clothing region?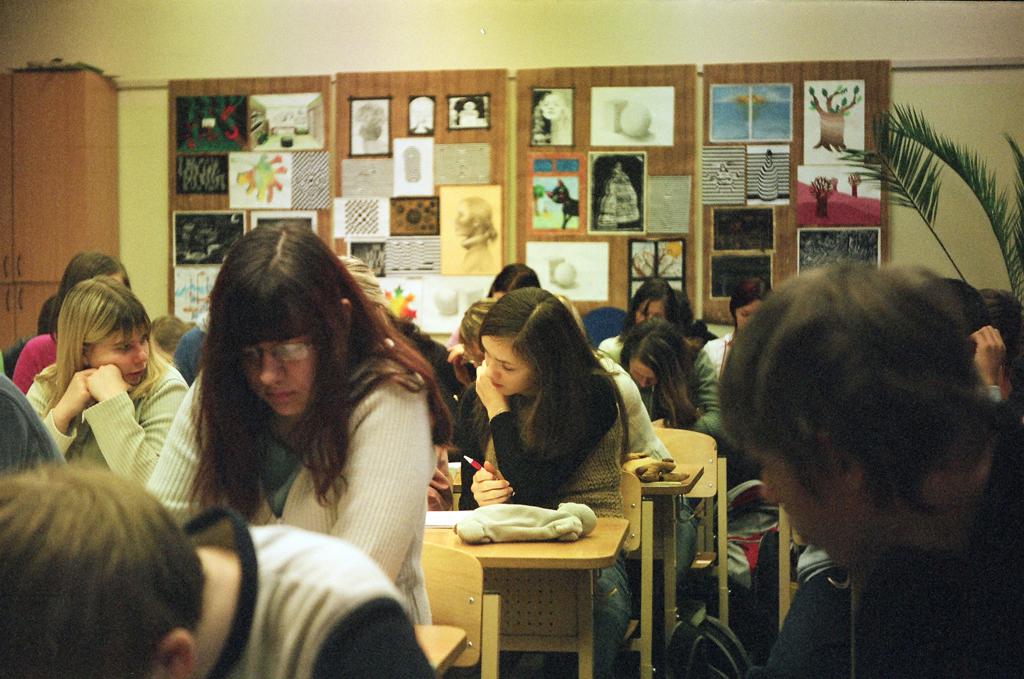
x1=177 y1=503 x2=436 y2=678
